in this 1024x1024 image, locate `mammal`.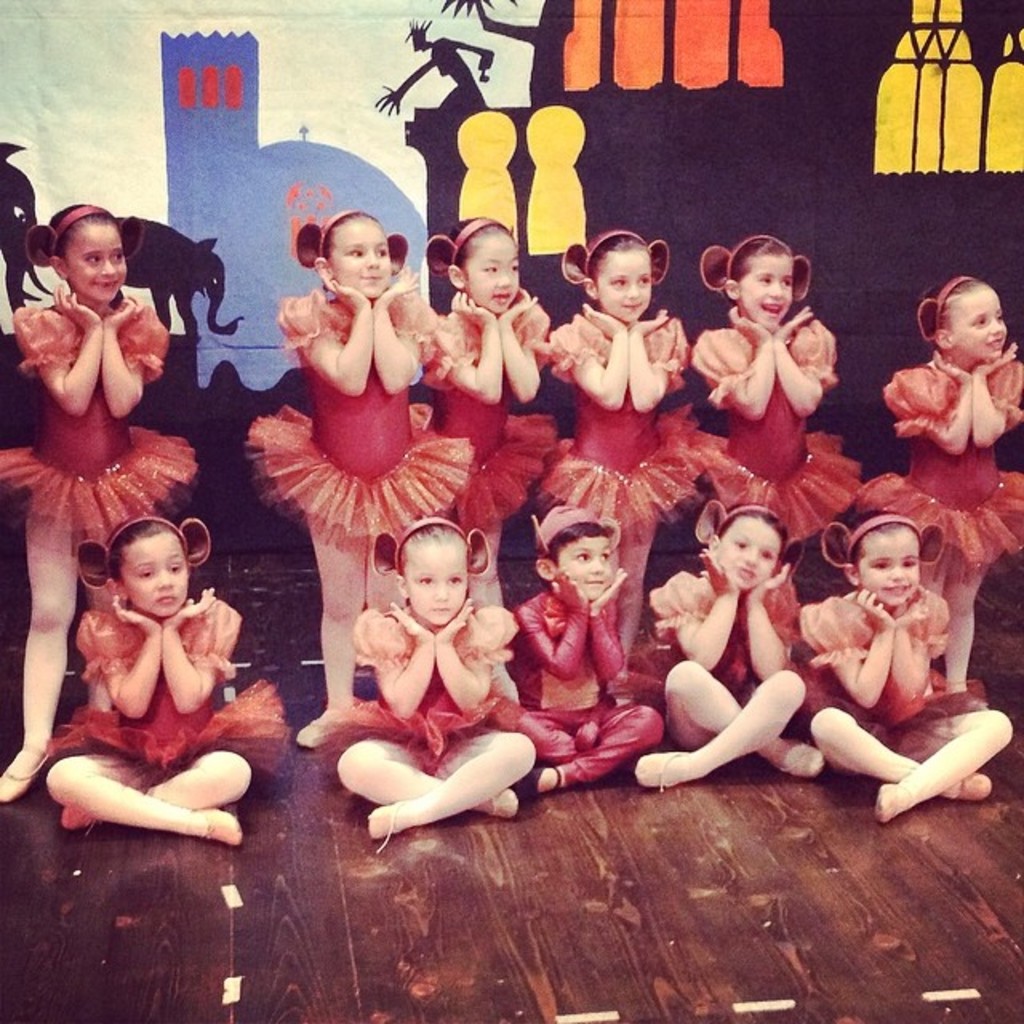
Bounding box: <region>419, 206, 563, 610</region>.
